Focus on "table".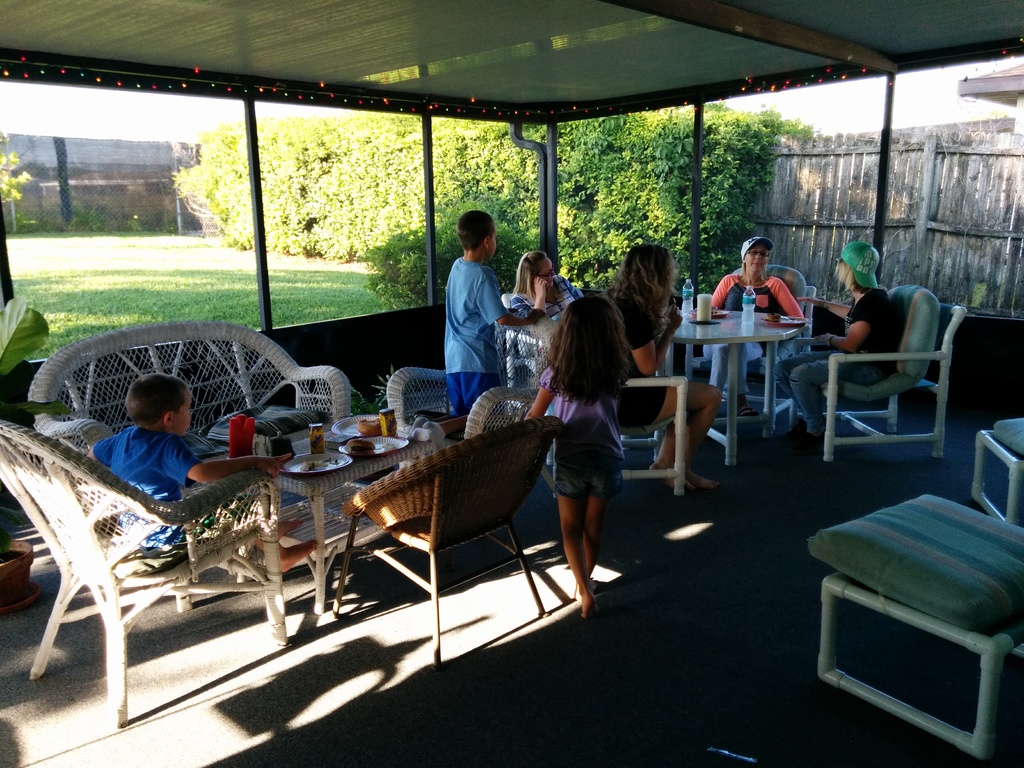
Focused at (left=669, top=308, right=805, bottom=466).
